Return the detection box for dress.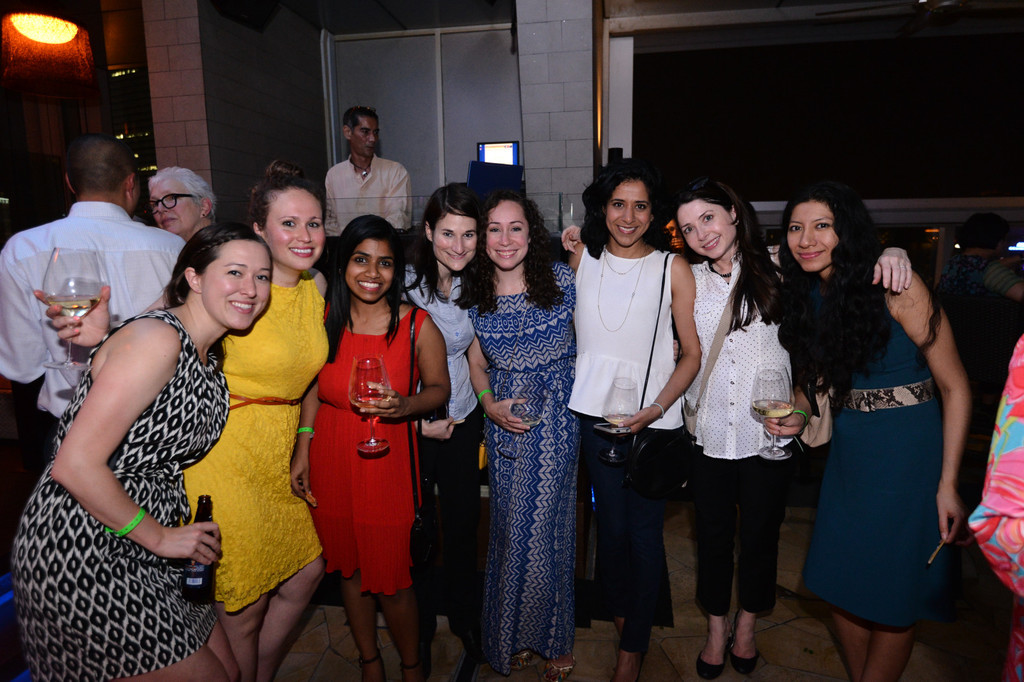
12:312:230:681.
